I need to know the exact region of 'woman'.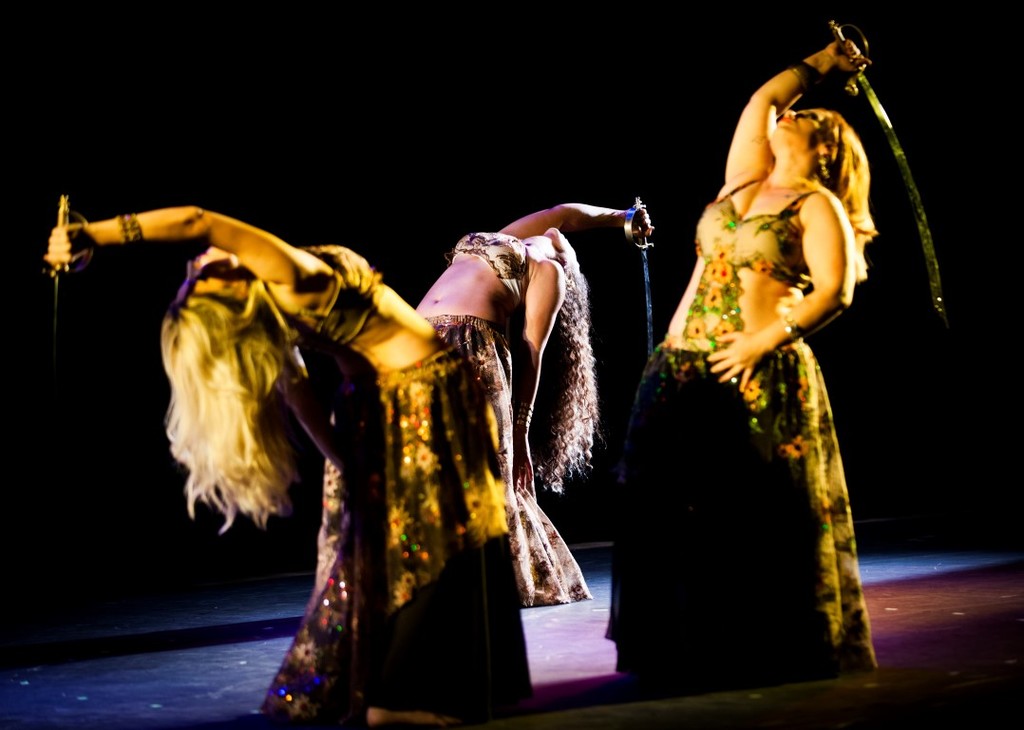
Region: 44 211 539 729.
